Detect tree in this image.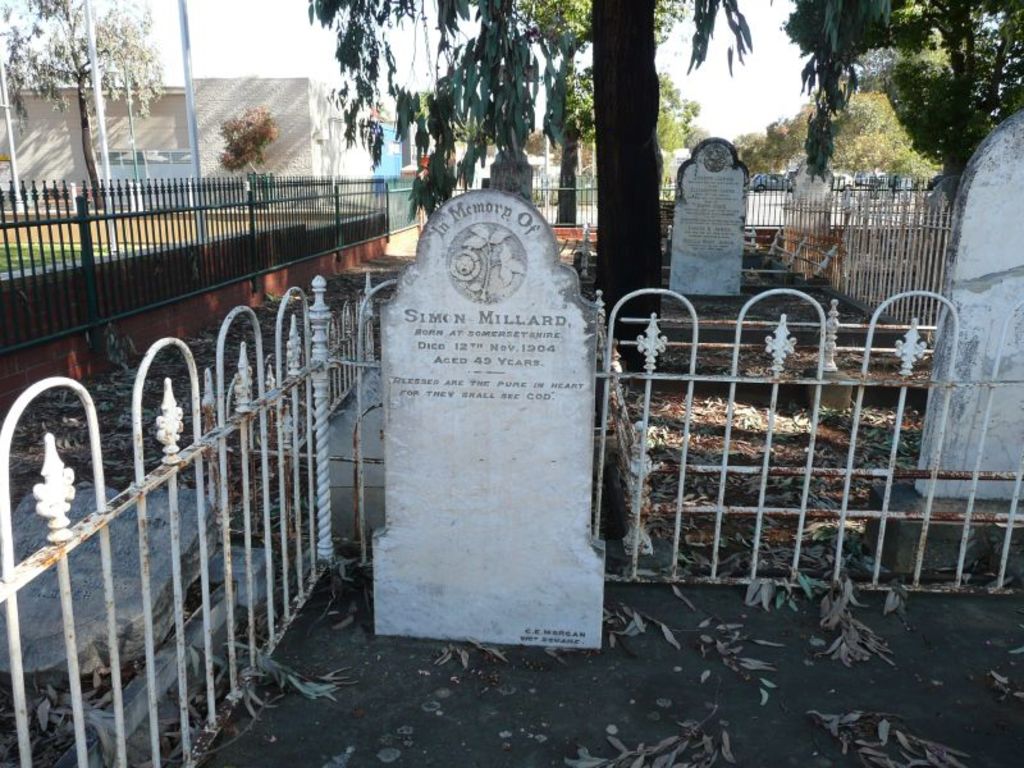
Detection: x1=0 y1=0 x2=174 y2=212.
